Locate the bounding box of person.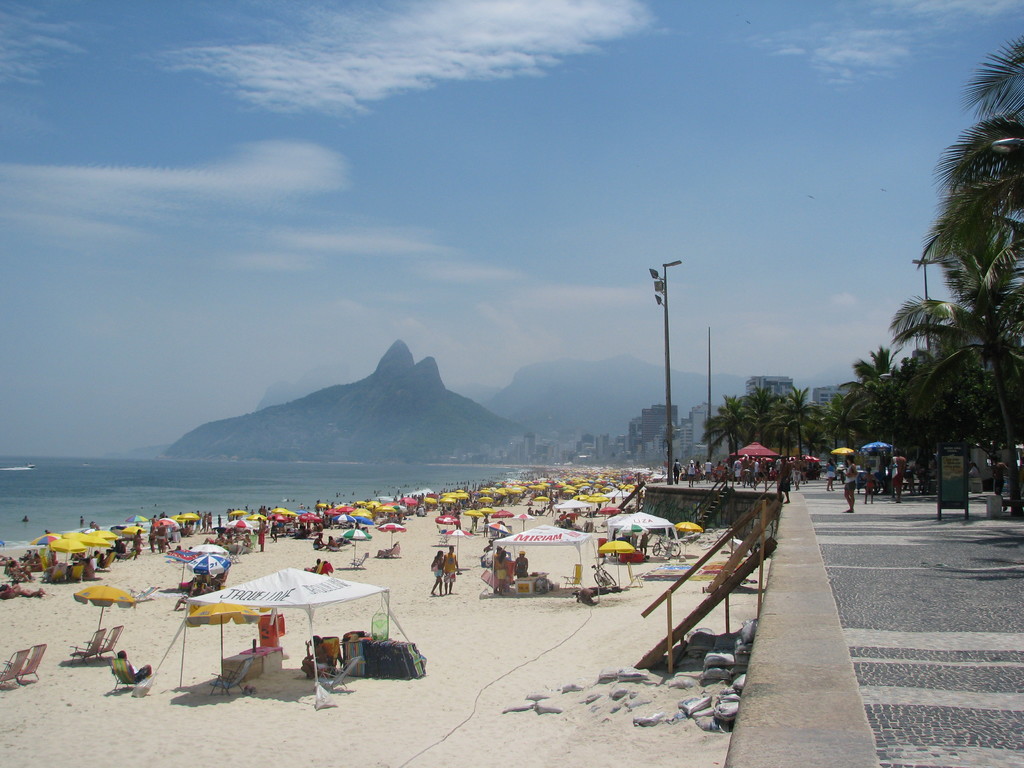
Bounding box: 324:535:338:554.
